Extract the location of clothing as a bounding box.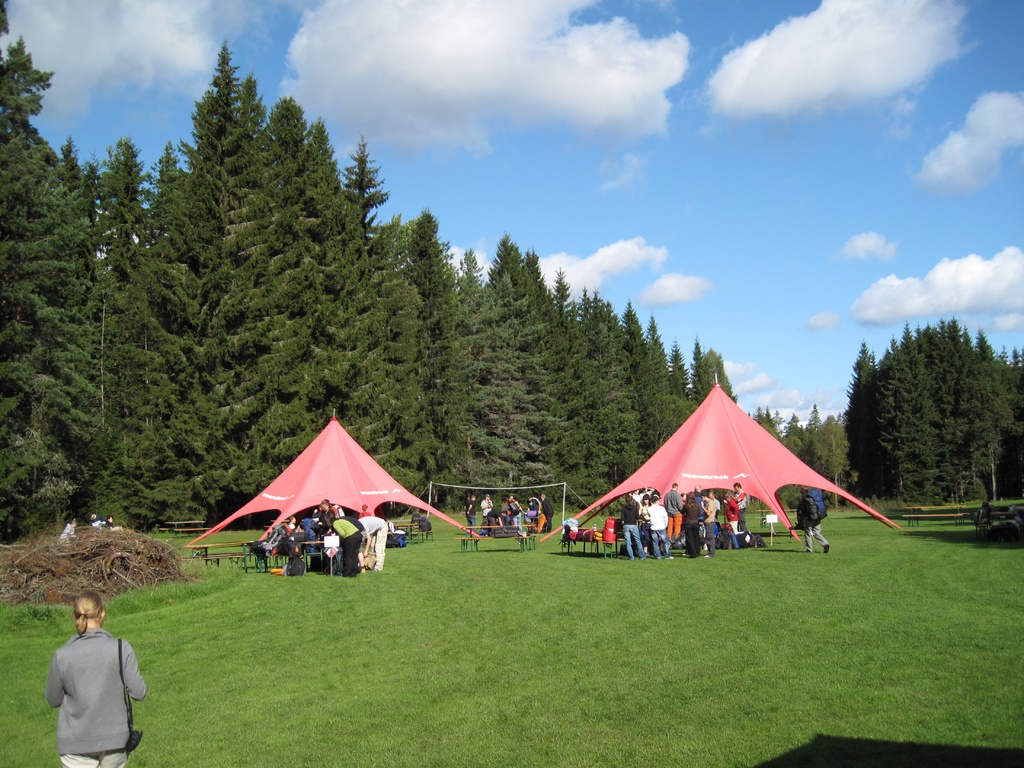
rect(794, 494, 829, 556).
